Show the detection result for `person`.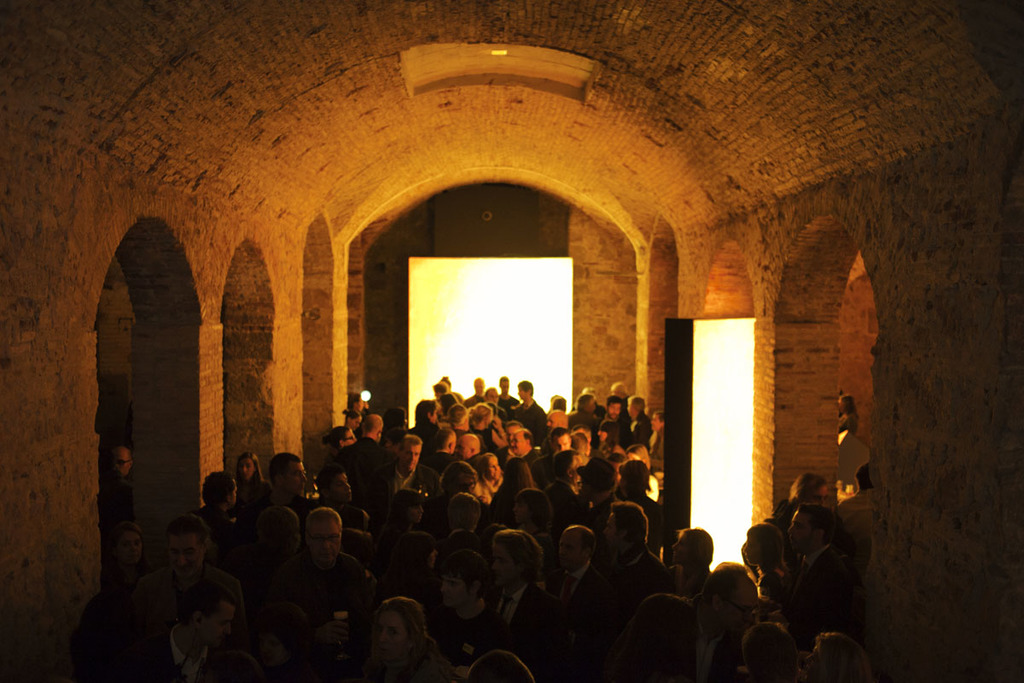
bbox=[259, 452, 311, 511].
